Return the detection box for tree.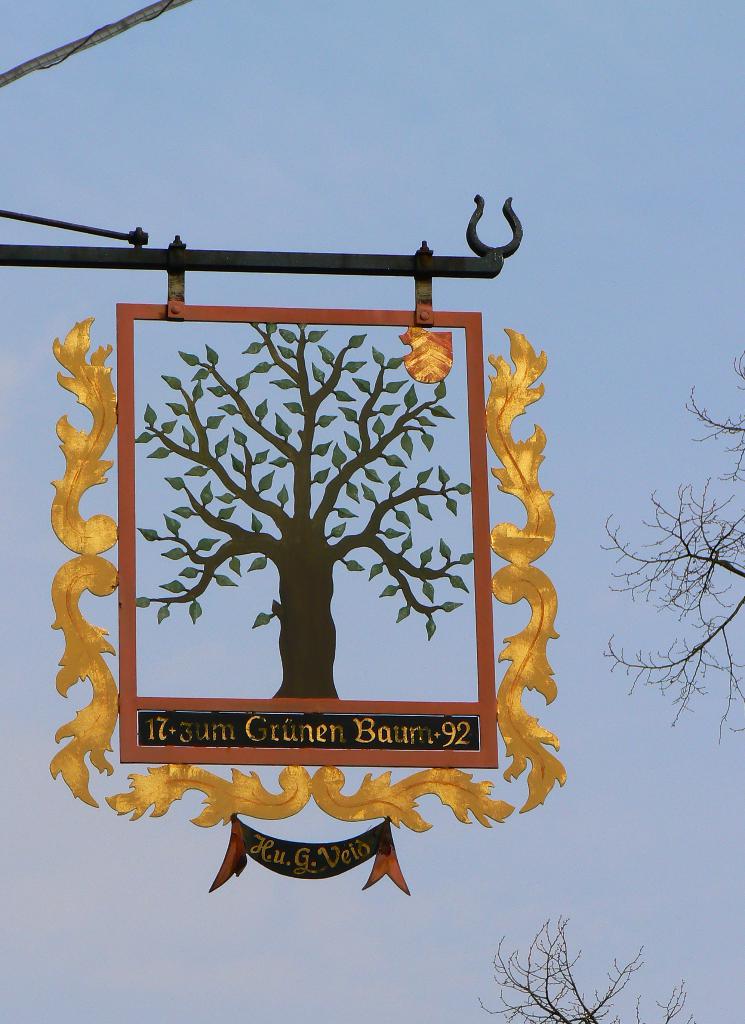
crop(130, 321, 478, 702).
